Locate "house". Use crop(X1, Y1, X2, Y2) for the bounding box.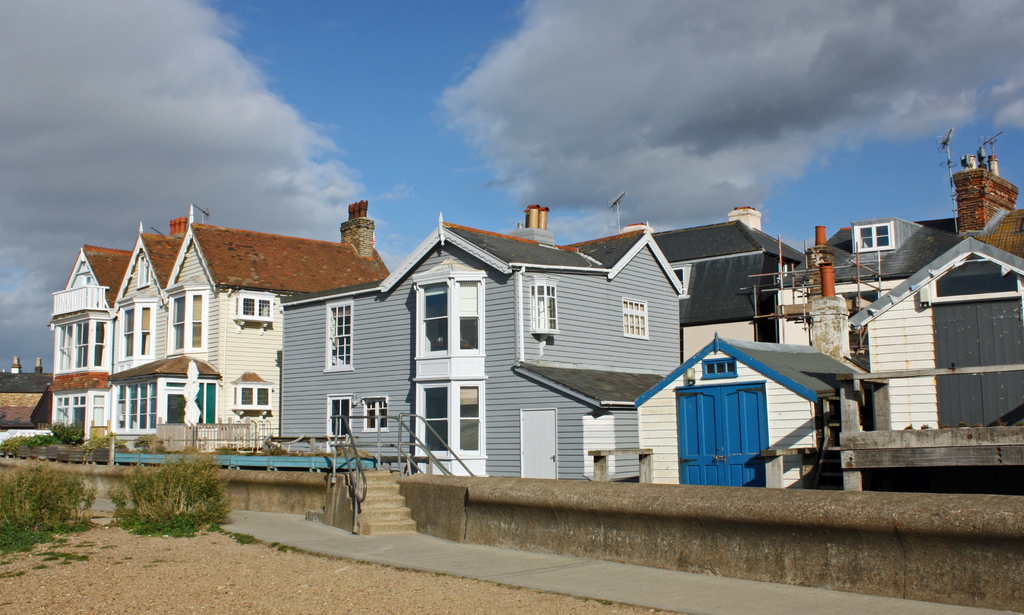
crop(641, 211, 808, 339).
